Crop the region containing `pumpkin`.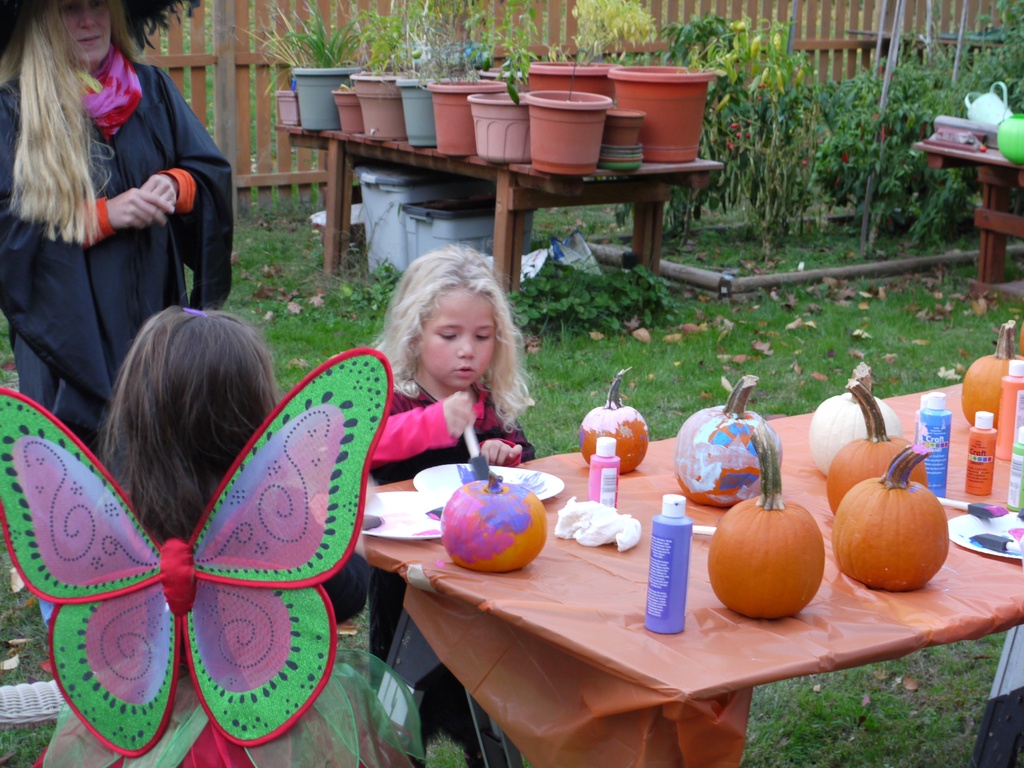
Crop region: bbox=[831, 440, 950, 593].
